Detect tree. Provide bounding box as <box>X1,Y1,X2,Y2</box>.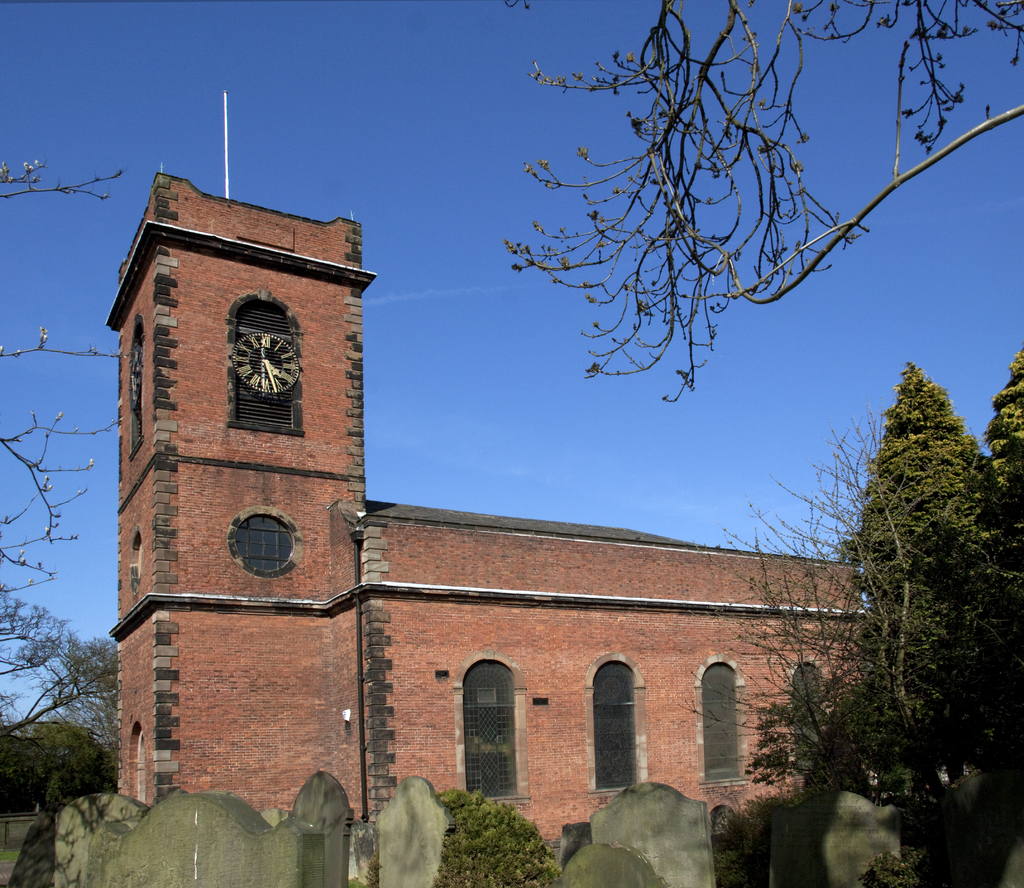
<box>975,348,1023,508</box>.
